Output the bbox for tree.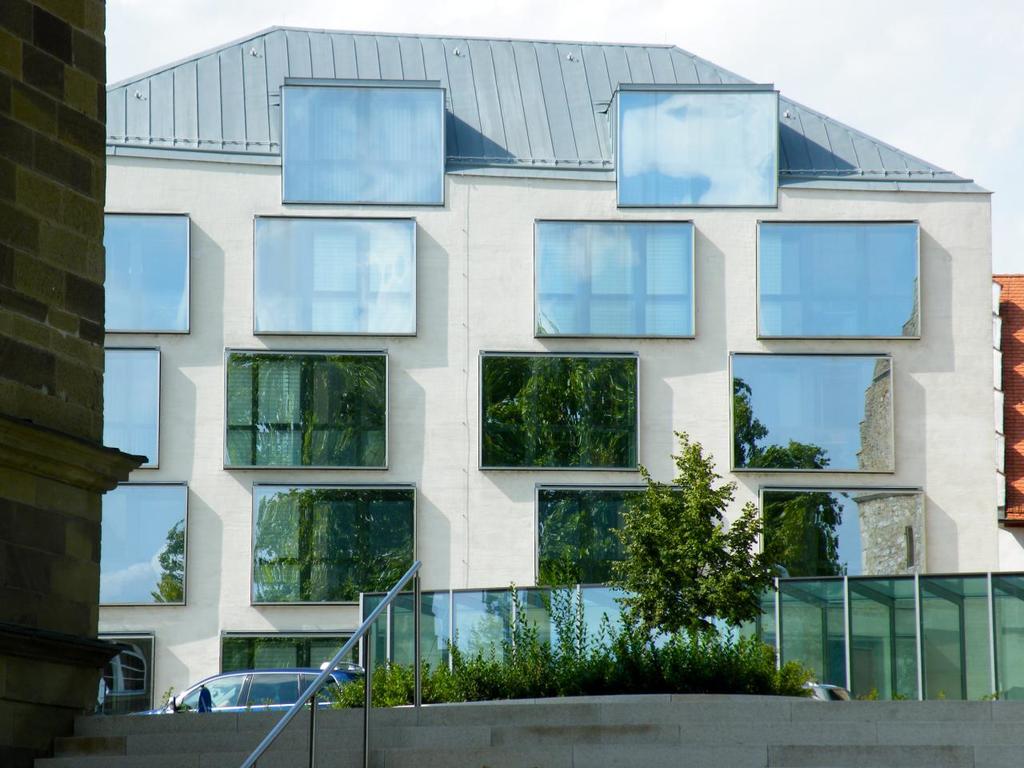
select_region(620, 446, 776, 683).
